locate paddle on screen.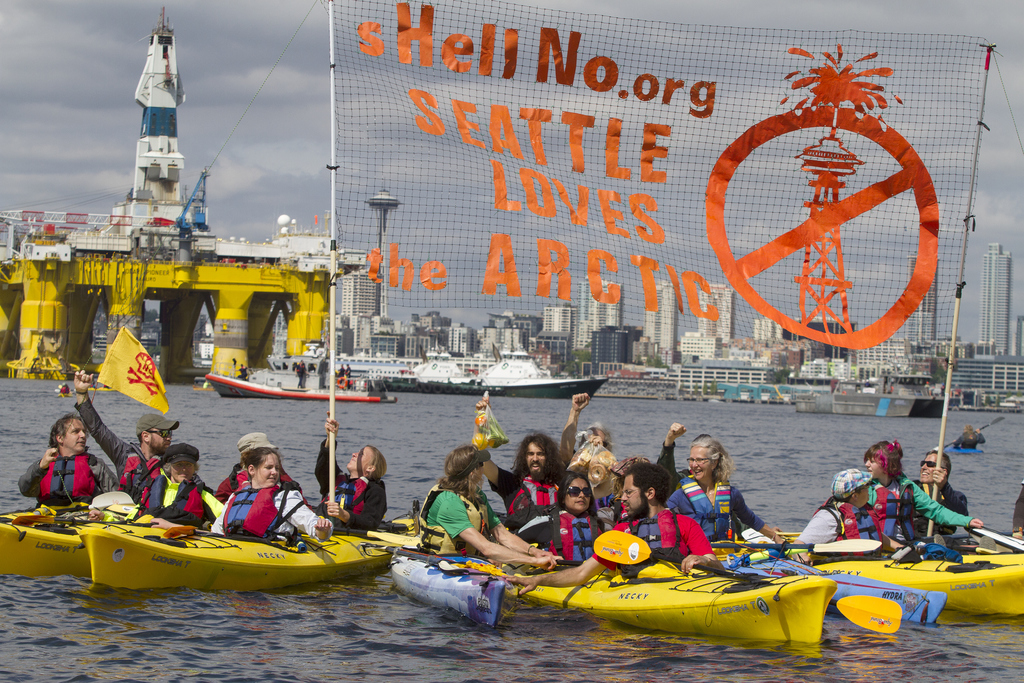
On screen at Rect(705, 538, 881, 554).
